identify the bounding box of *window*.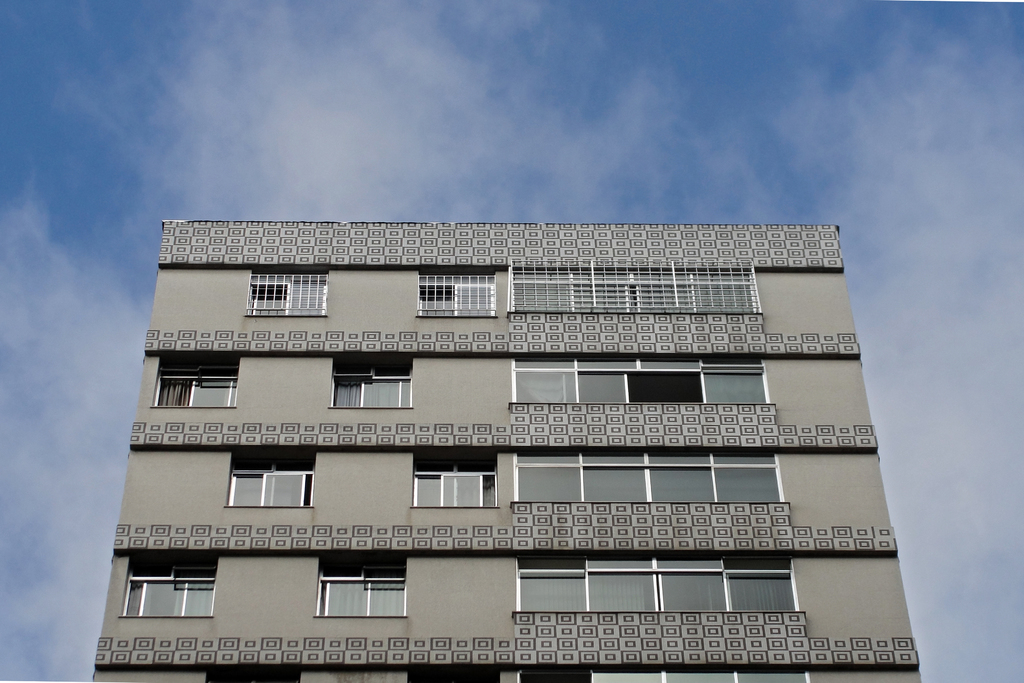
511/267/761/315.
